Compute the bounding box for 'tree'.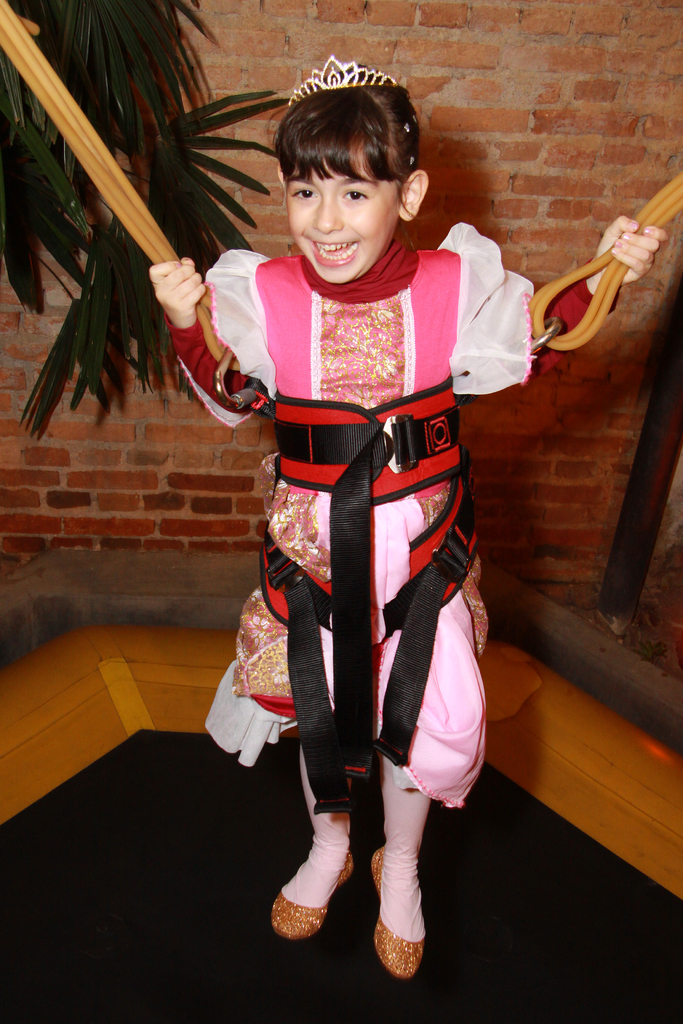
select_region(0, 0, 299, 440).
